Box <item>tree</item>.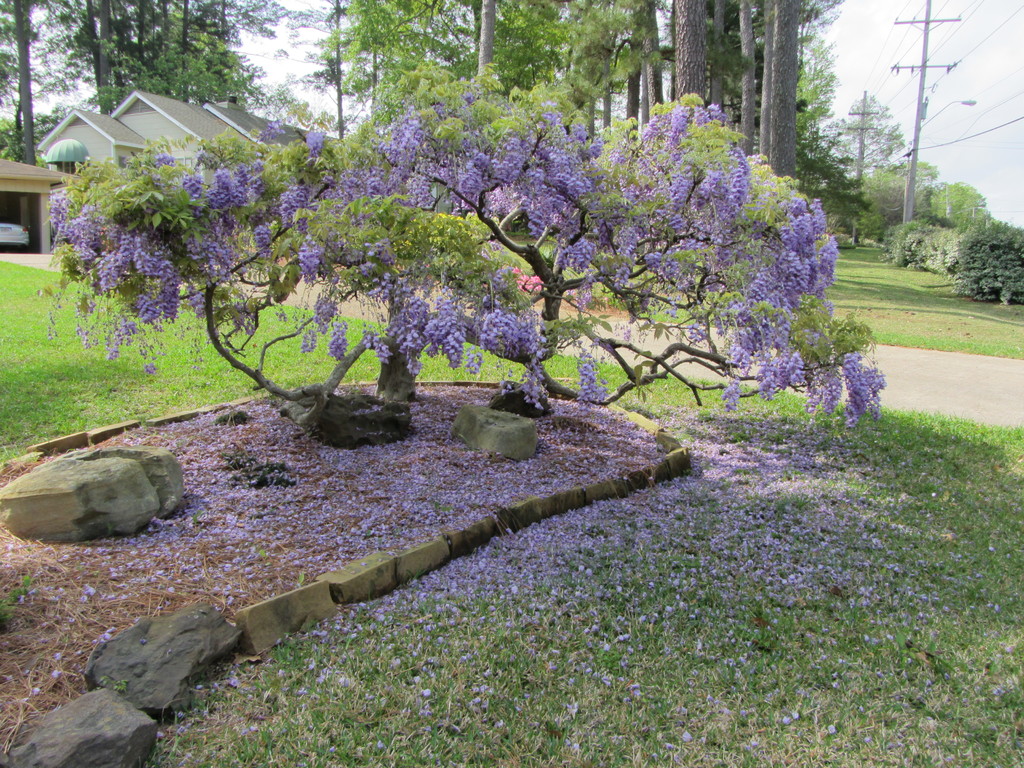
left=565, top=0, right=636, bottom=170.
